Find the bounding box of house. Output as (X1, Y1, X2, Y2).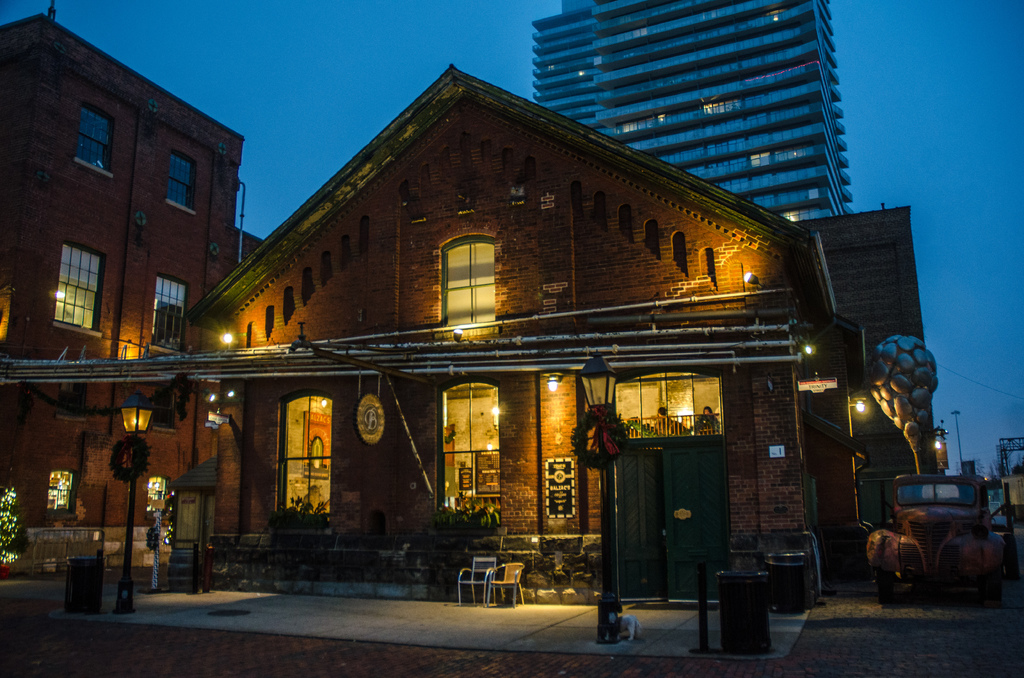
(186, 67, 930, 601).
